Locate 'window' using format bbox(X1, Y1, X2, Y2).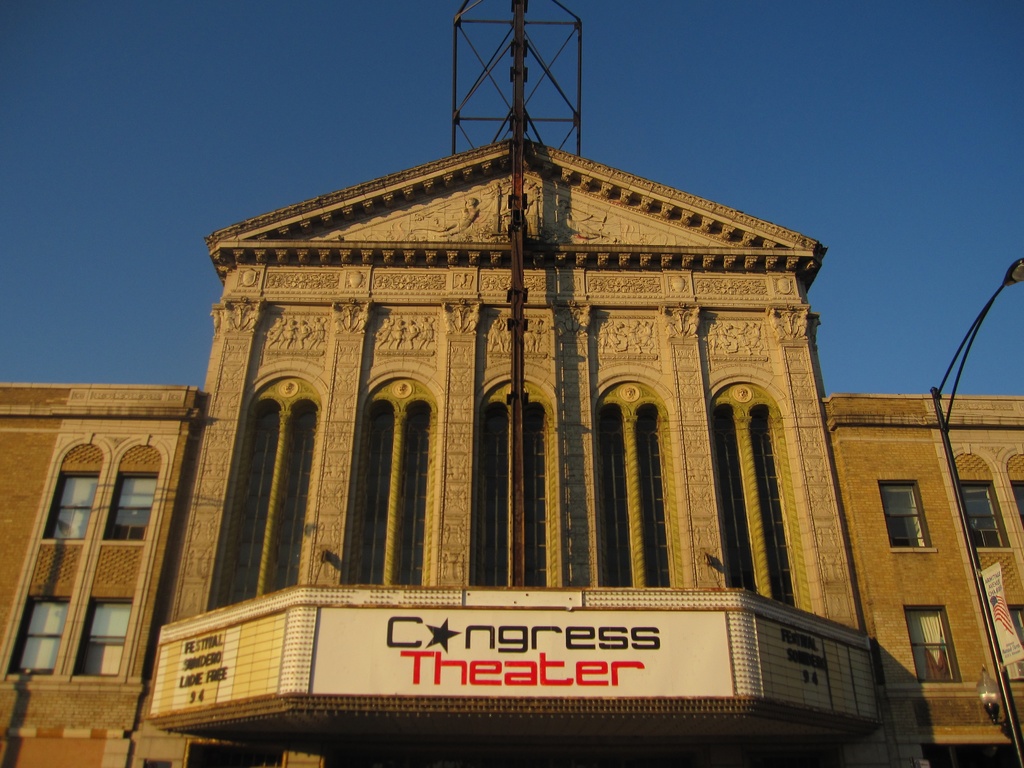
bbox(956, 480, 1006, 549).
